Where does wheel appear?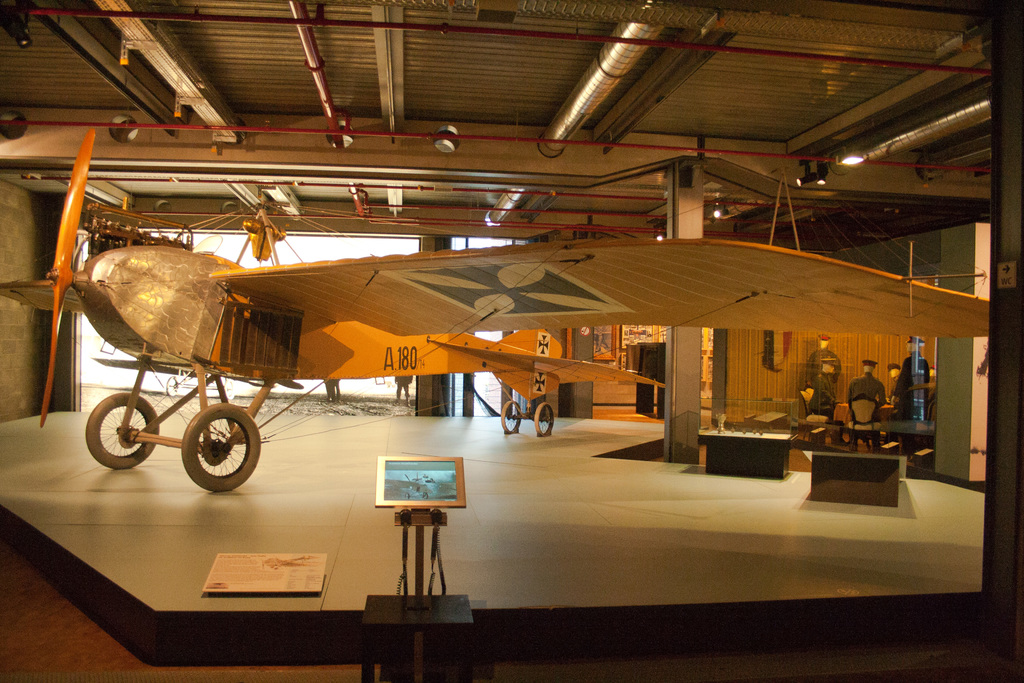
Appears at 89, 393, 161, 468.
